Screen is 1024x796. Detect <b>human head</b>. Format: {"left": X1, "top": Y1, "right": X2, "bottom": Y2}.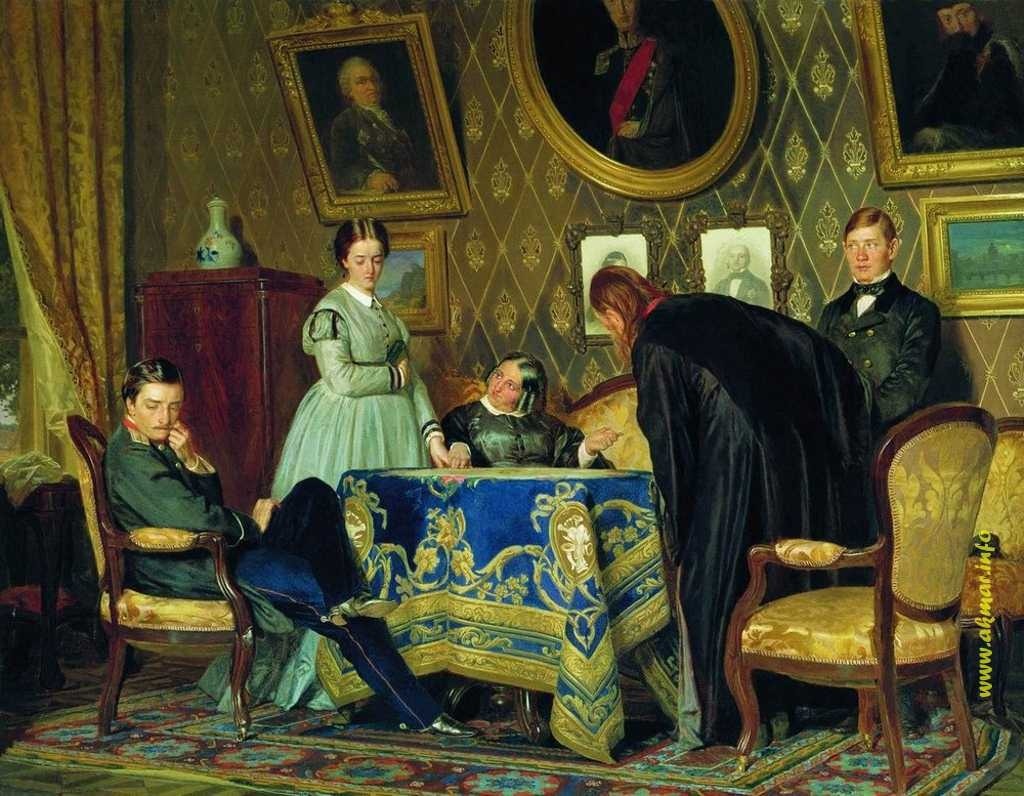
{"left": 837, "top": 205, "right": 899, "bottom": 280}.
